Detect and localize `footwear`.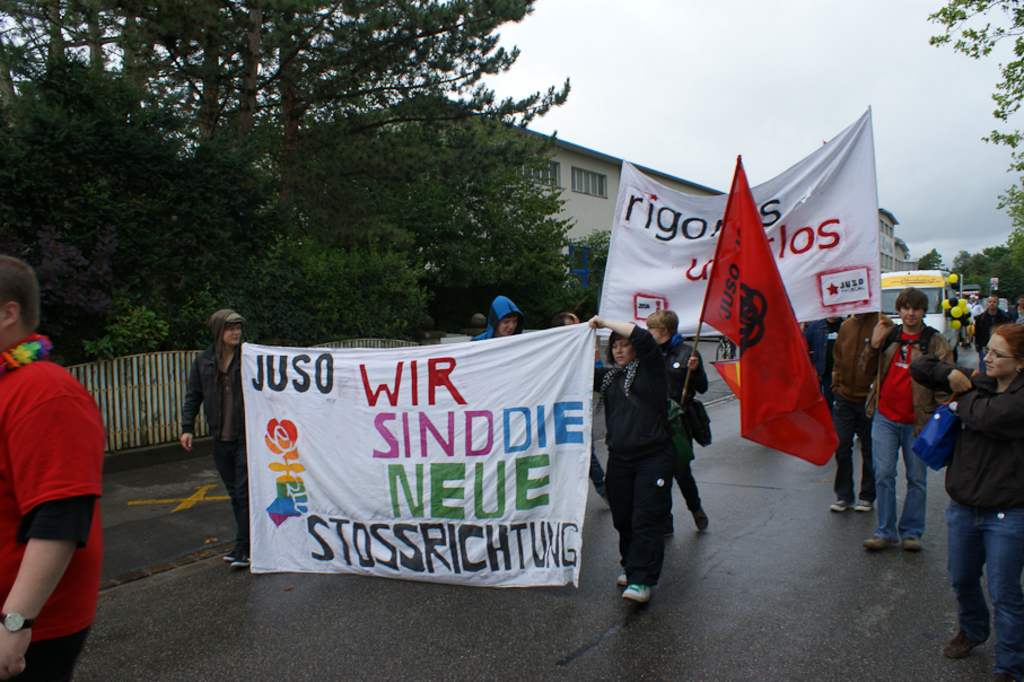
Localized at x1=854 y1=496 x2=876 y2=512.
